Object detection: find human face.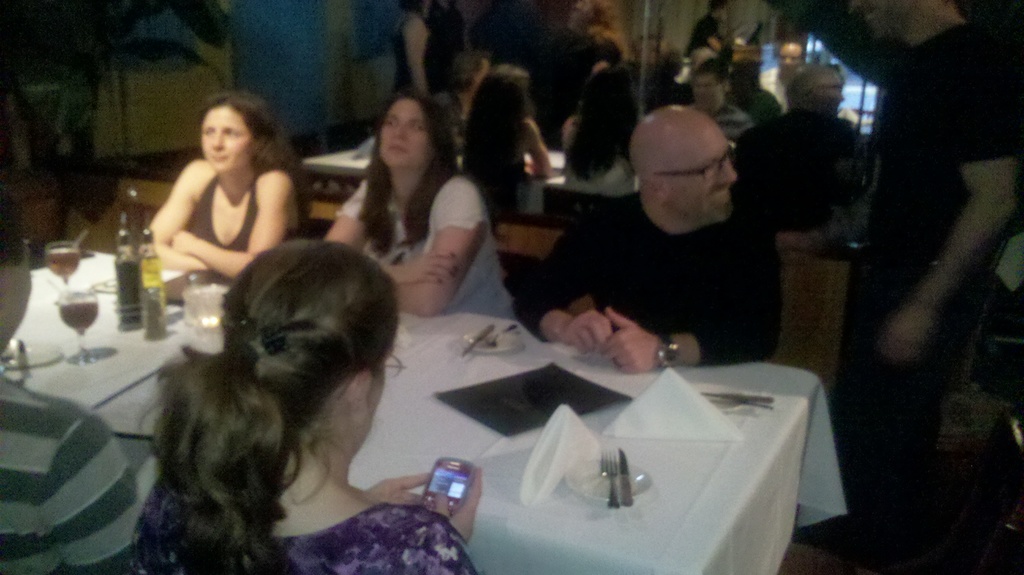
select_region(196, 97, 250, 165).
